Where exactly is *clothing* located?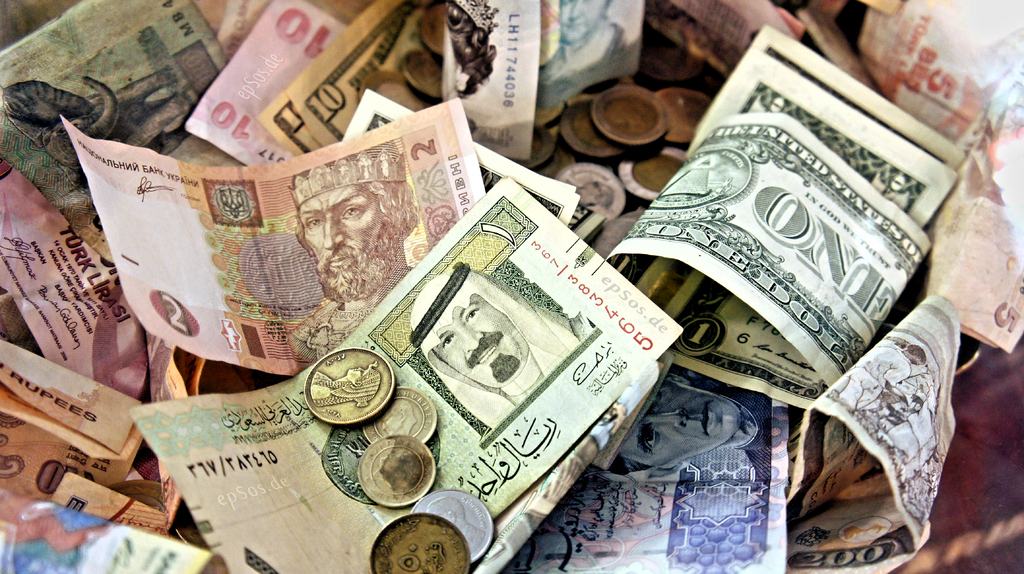
Its bounding box is x1=308 y1=368 x2=378 y2=404.
